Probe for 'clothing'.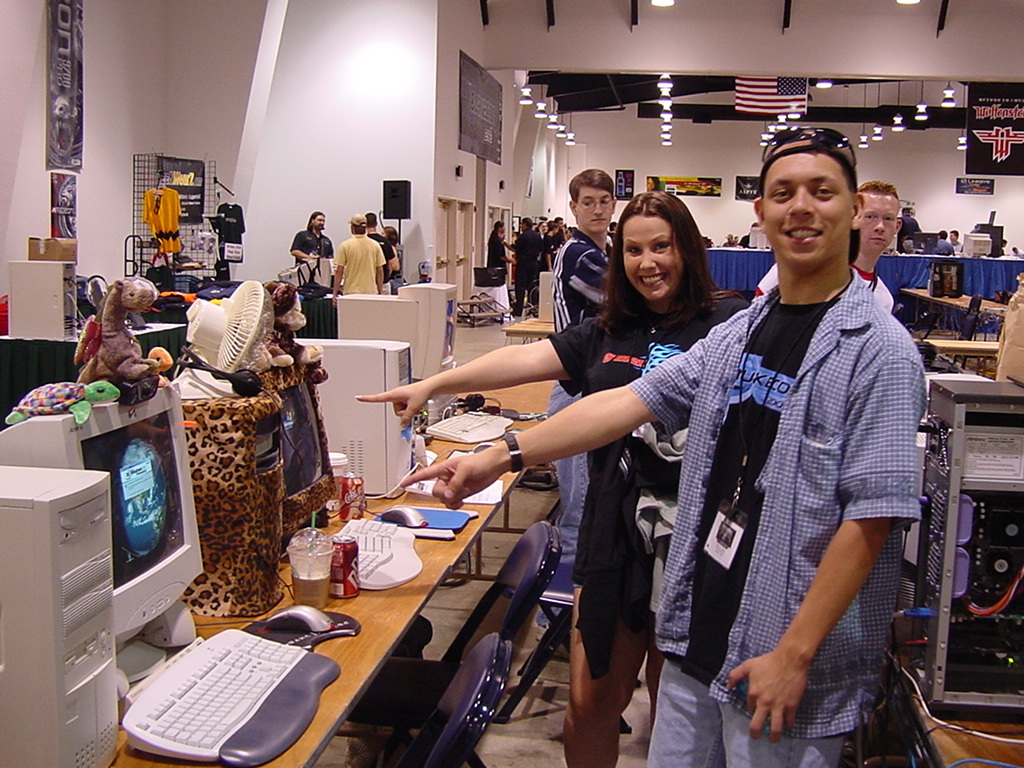
Probe result: 290,230,332,265.
